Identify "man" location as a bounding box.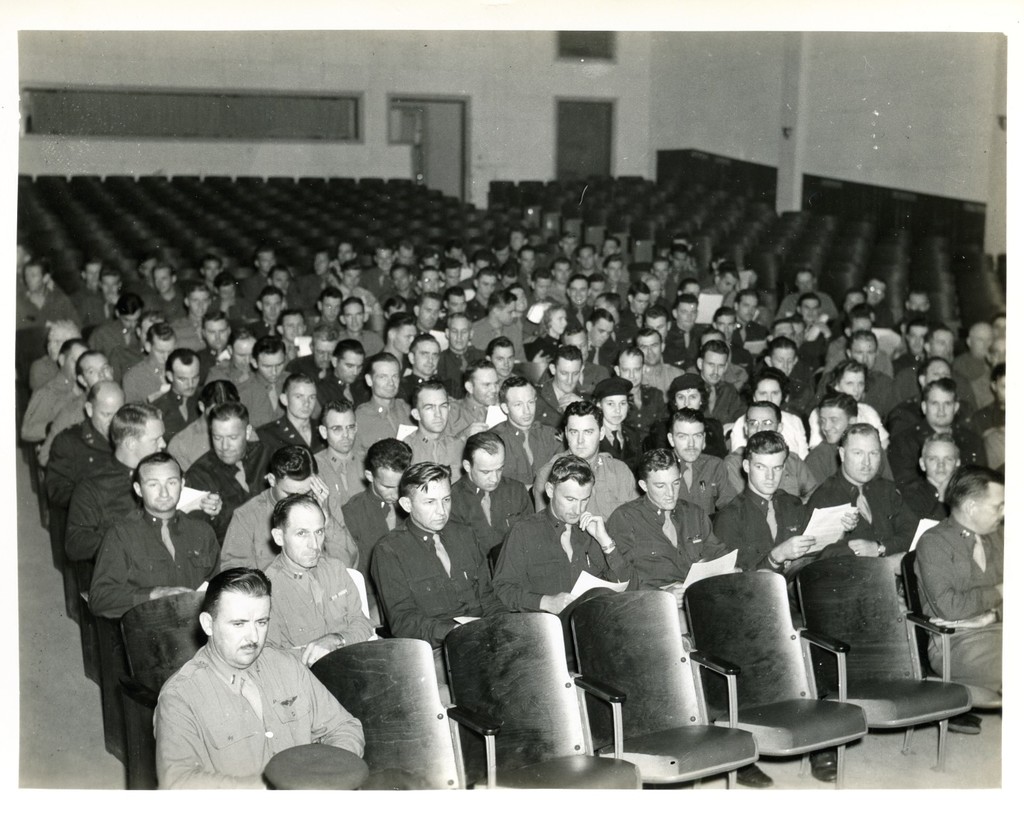
BBox(361, 352, 416, 437).
